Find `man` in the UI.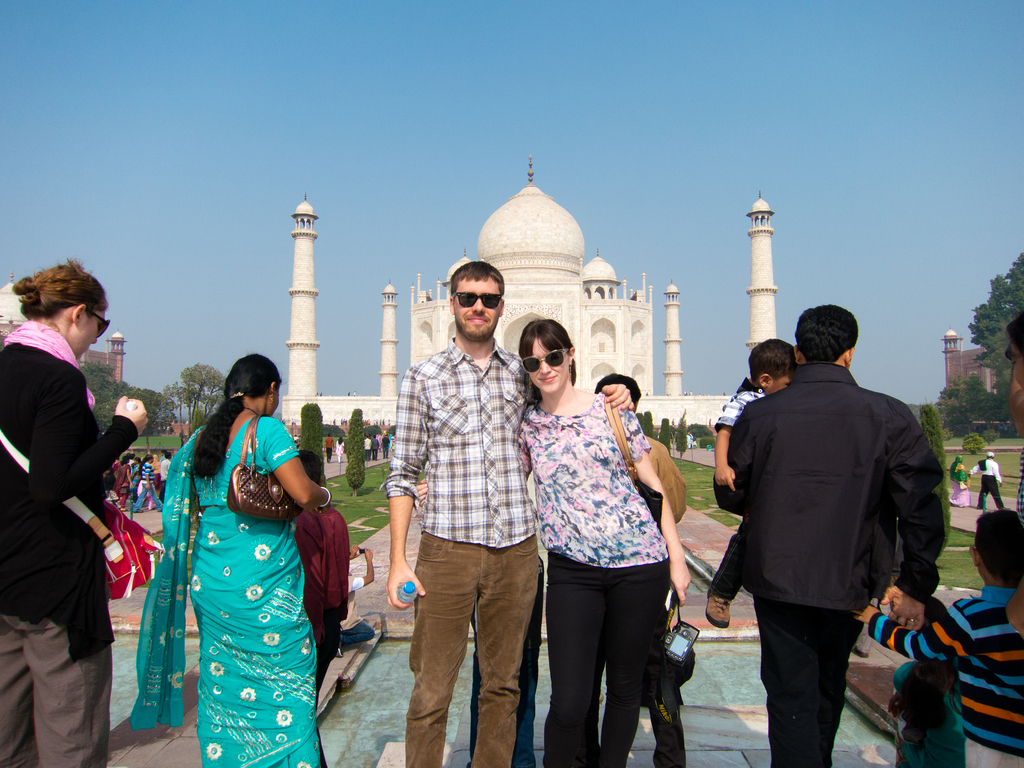
UI element at {"x1": 380, "y1": 260, "x2": 634, "y2": 767}.
